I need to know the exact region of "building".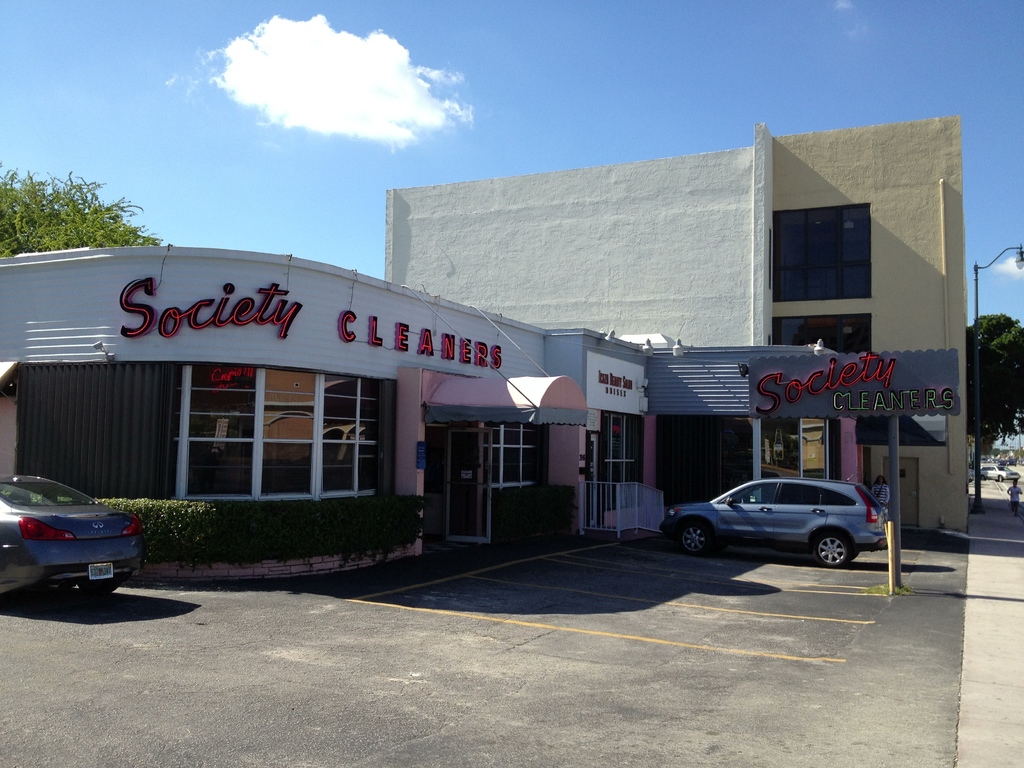
Region: {"left": 387, "top": 117, "right": 968, "bottom": 540}.
